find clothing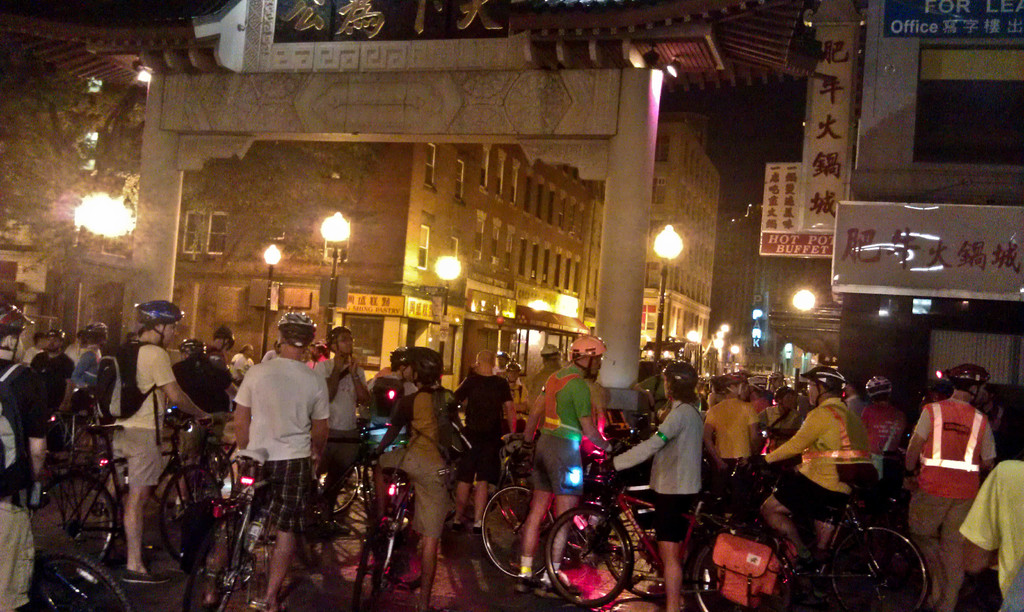
x1=0, y1=357, x2=43, y2=502
